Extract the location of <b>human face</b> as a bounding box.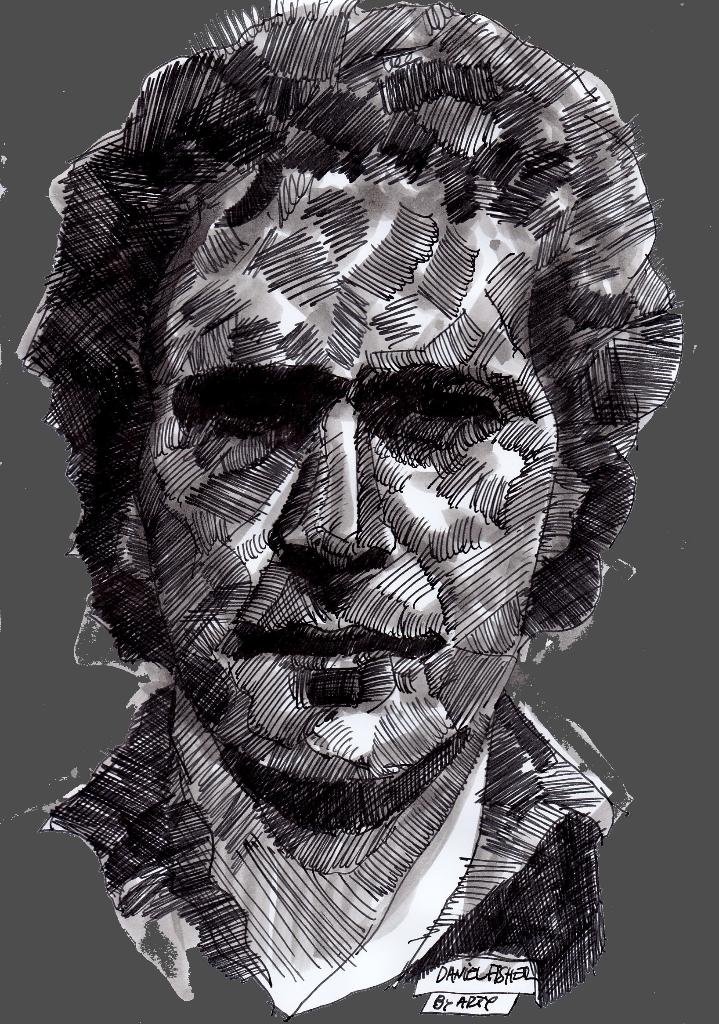
<box>131,178,563,811</box>.
